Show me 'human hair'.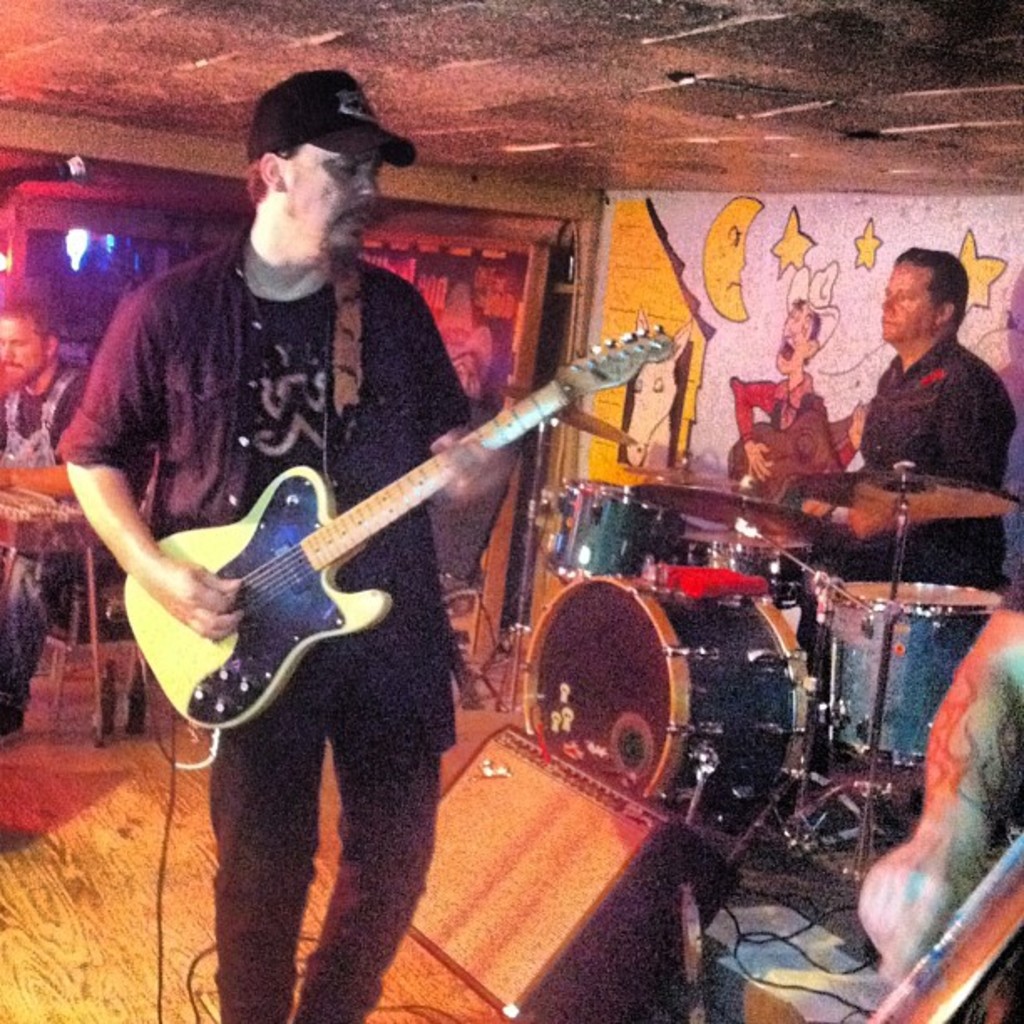
'human hair' is here: x1=0 y1=296 x2=59 y2=338.
